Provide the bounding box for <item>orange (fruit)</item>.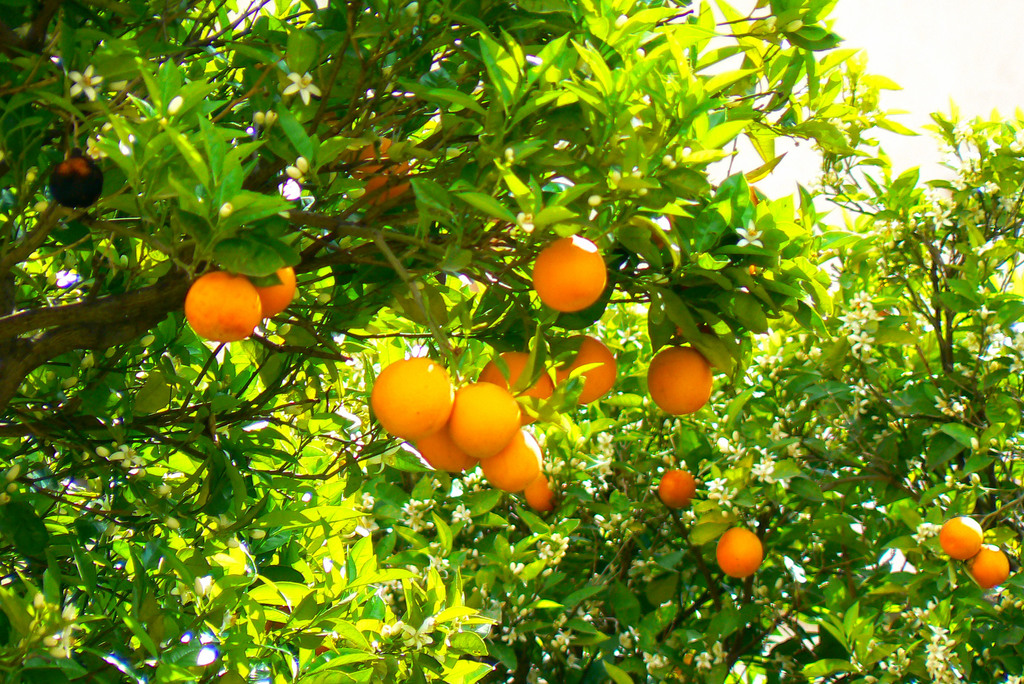
(183,268,278,339).
